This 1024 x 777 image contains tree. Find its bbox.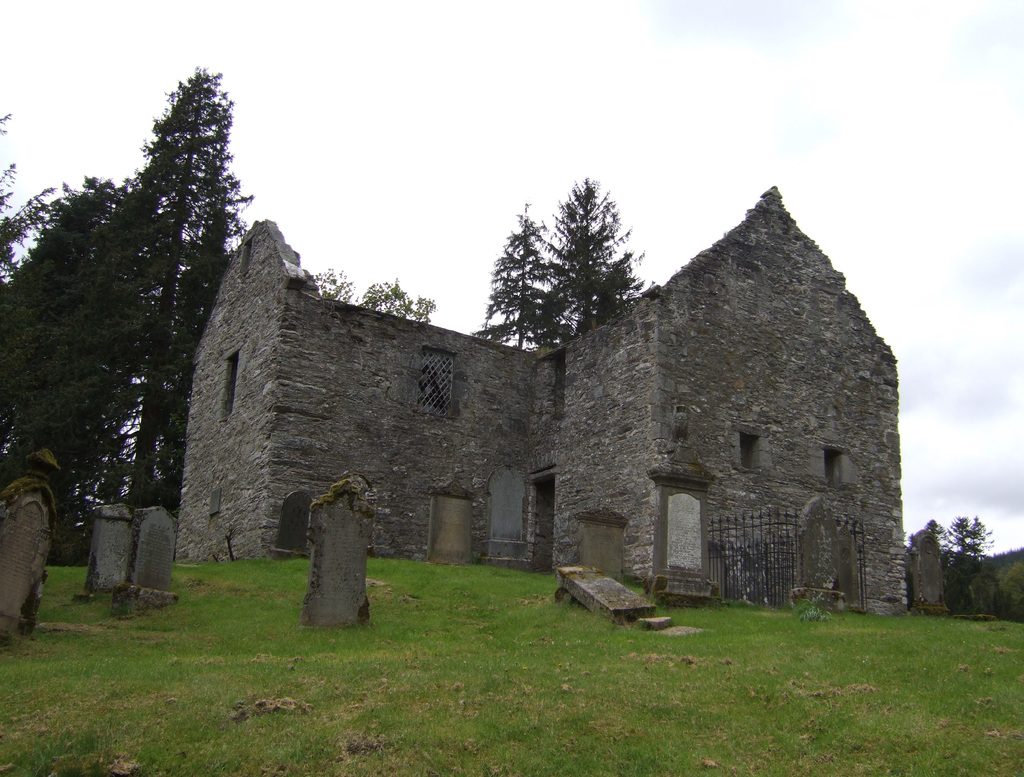
(left=313, top=266, right=357, bottom=308).
